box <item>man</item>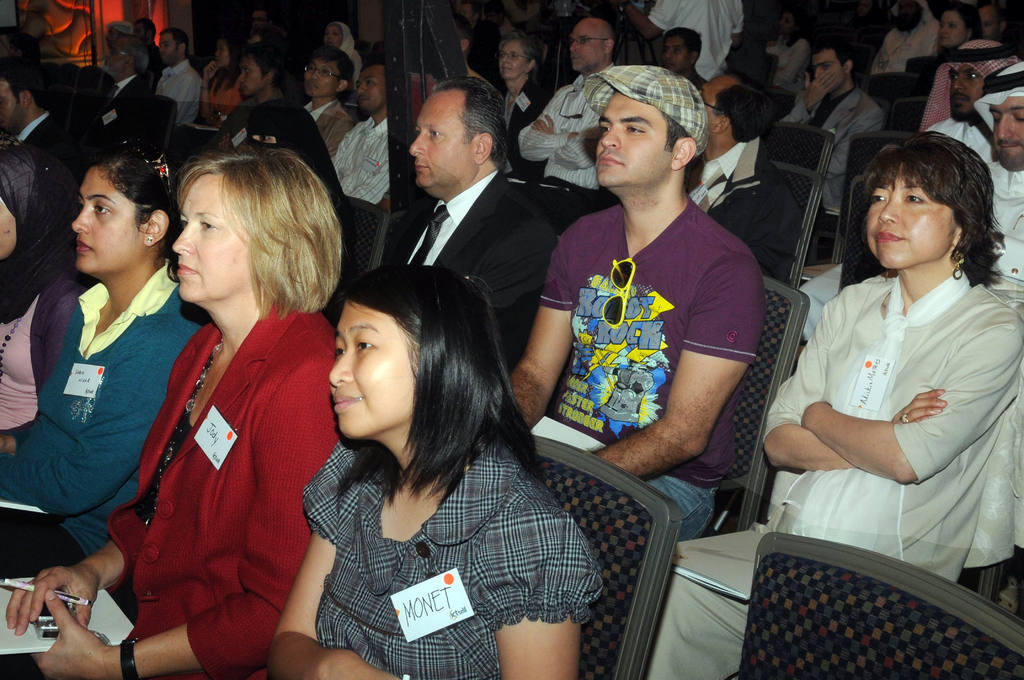
0:67:89:204
